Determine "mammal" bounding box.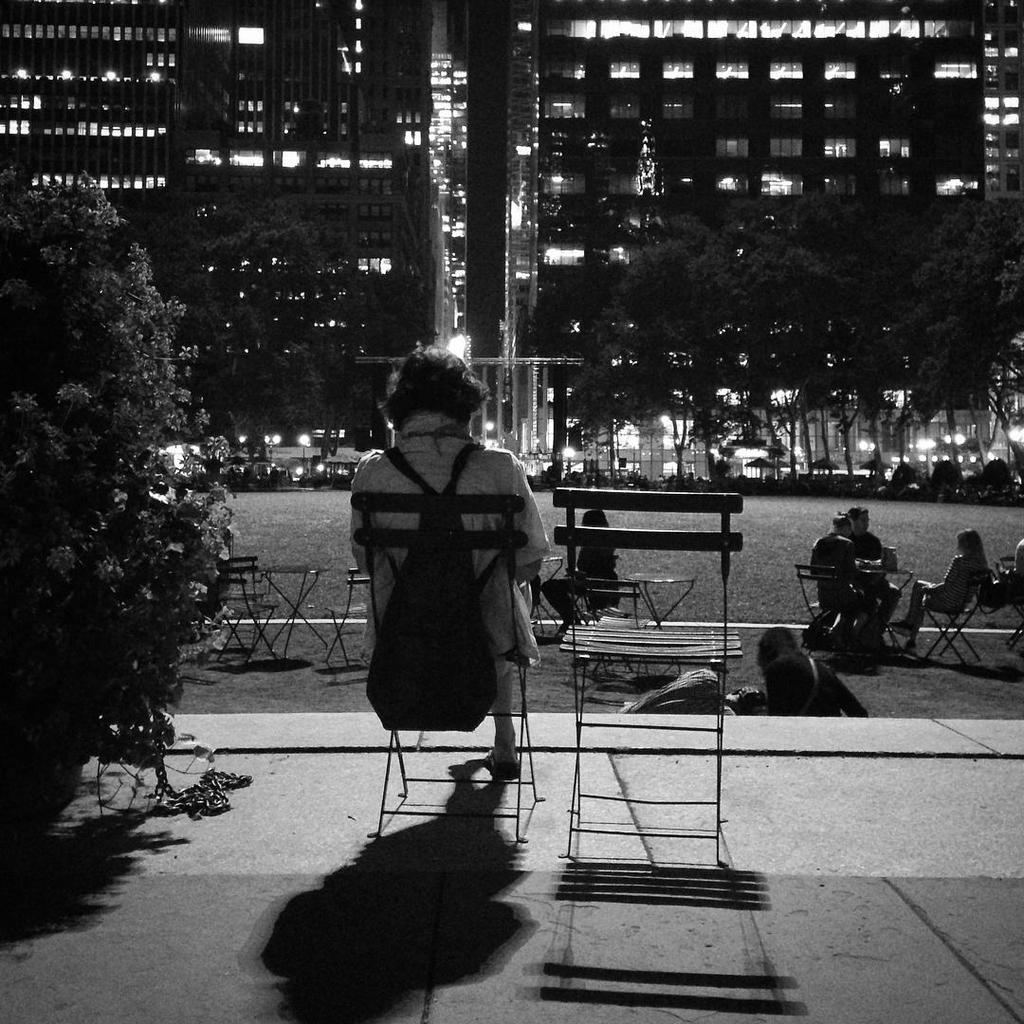
Determined: left=848, top=499, right=899, bottom=617.
